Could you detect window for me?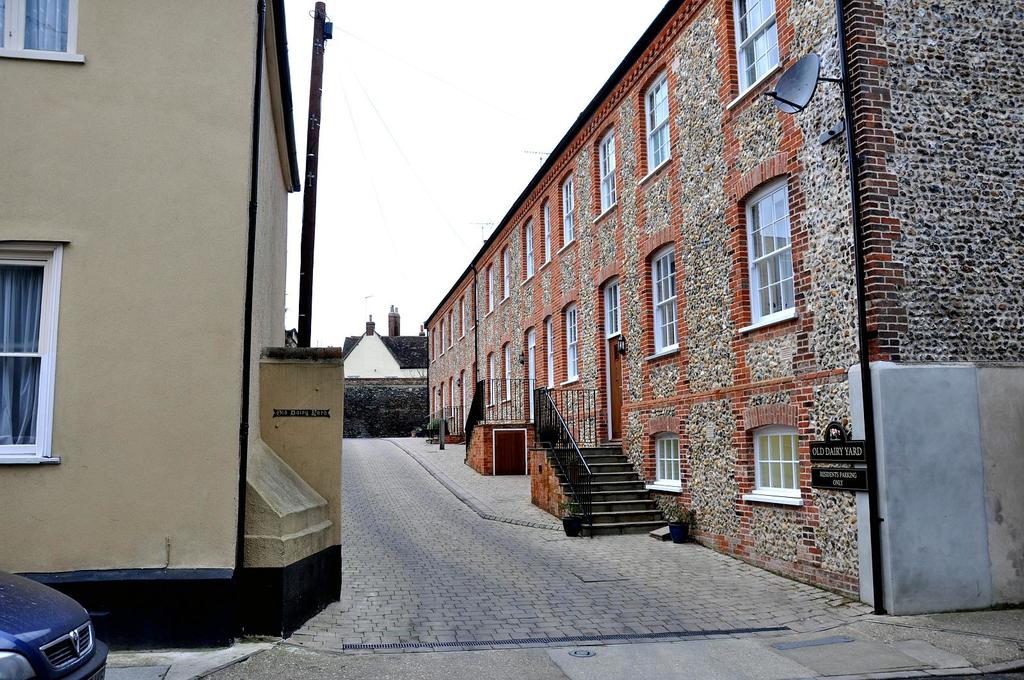
Detection result: (x1=541, y1=193, x2=548, y2=268).
